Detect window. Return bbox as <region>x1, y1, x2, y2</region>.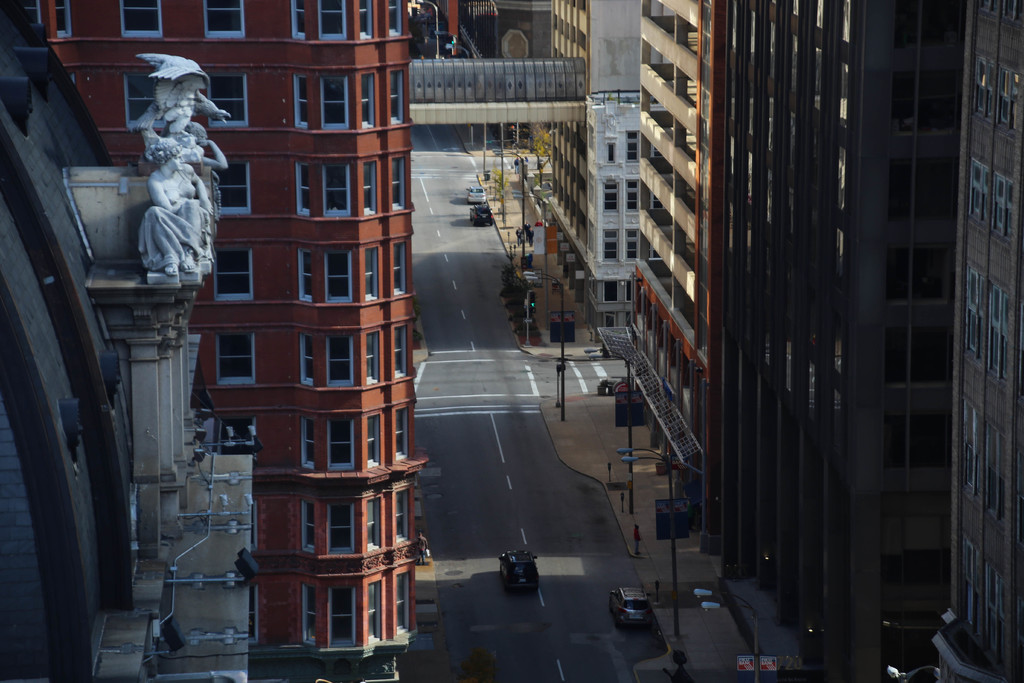
<region>627, 133, 637, 162</region>.
